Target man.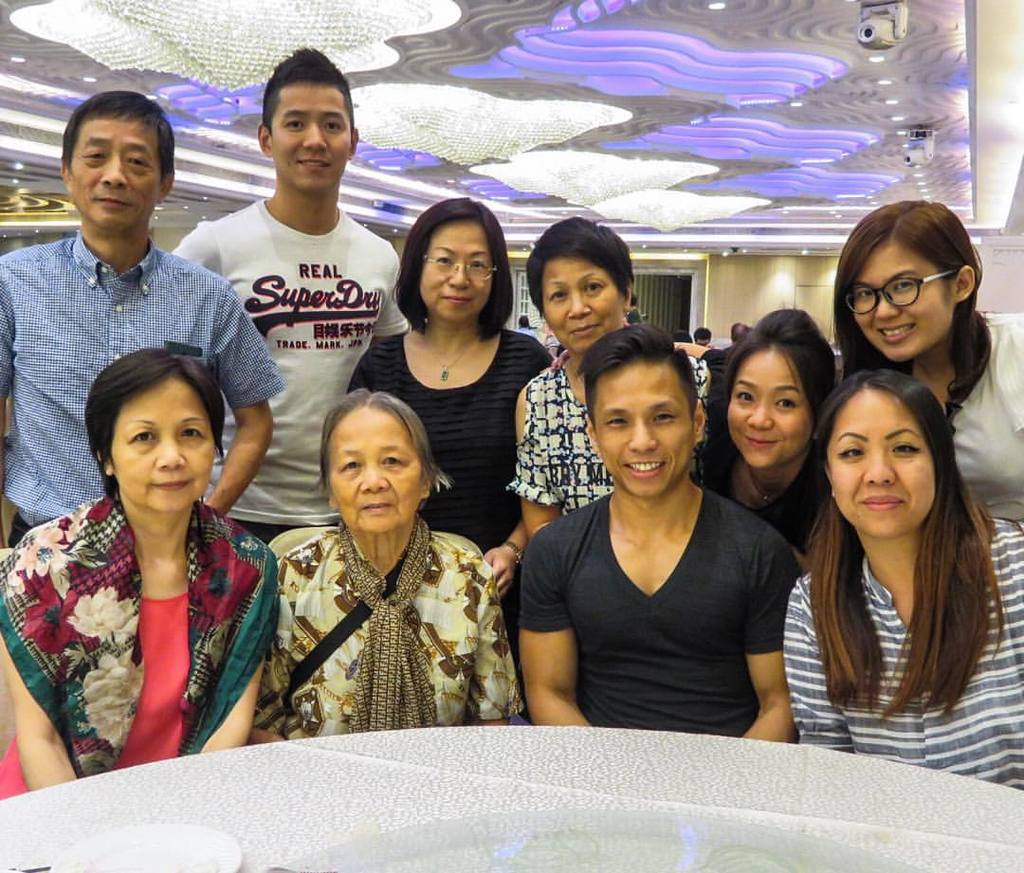
Target region: x1=12 y1=122 x2=265 y2=480.
